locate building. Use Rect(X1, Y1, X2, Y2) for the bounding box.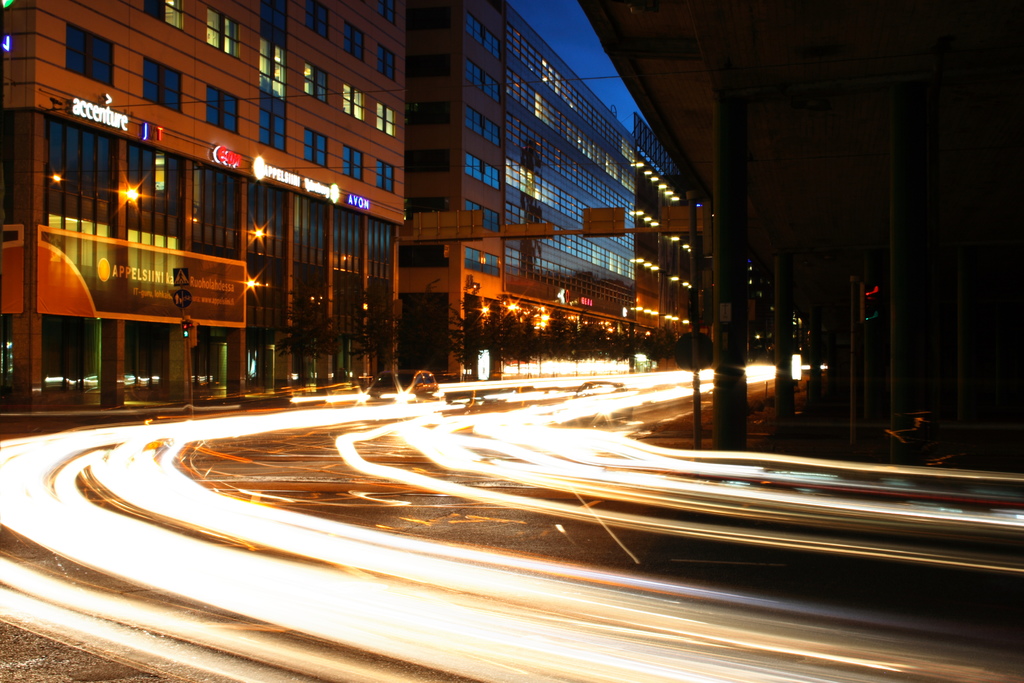
Rect(579, 0, 1023, 434).
